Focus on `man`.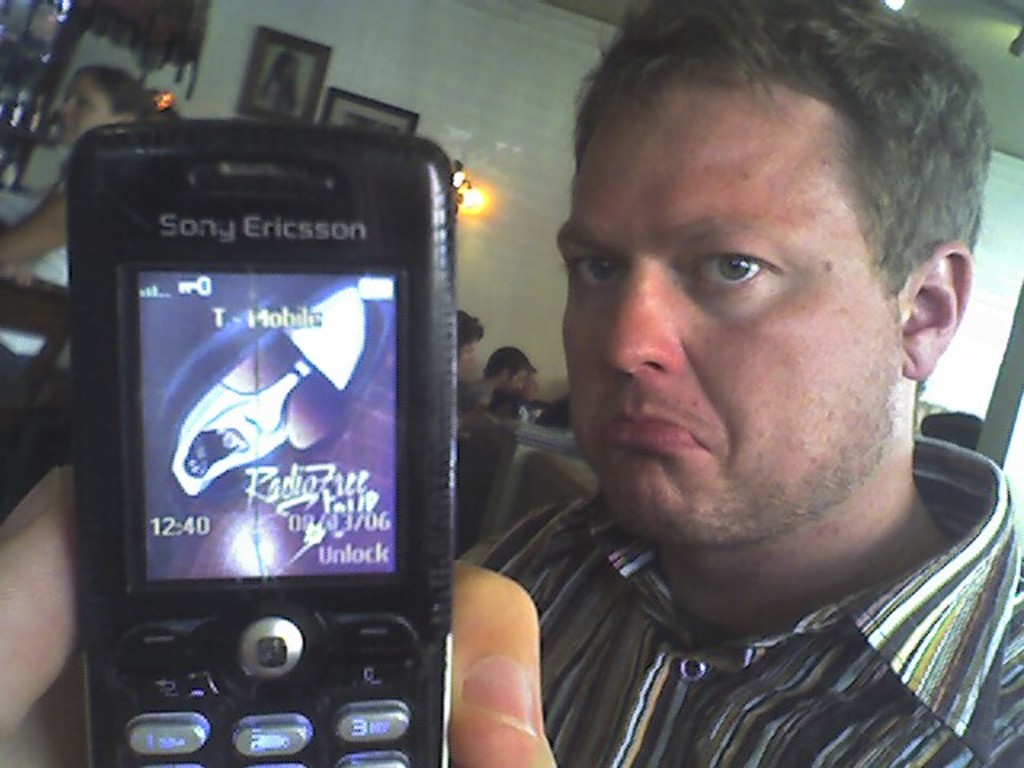
Focused at 462/344/557/411.
